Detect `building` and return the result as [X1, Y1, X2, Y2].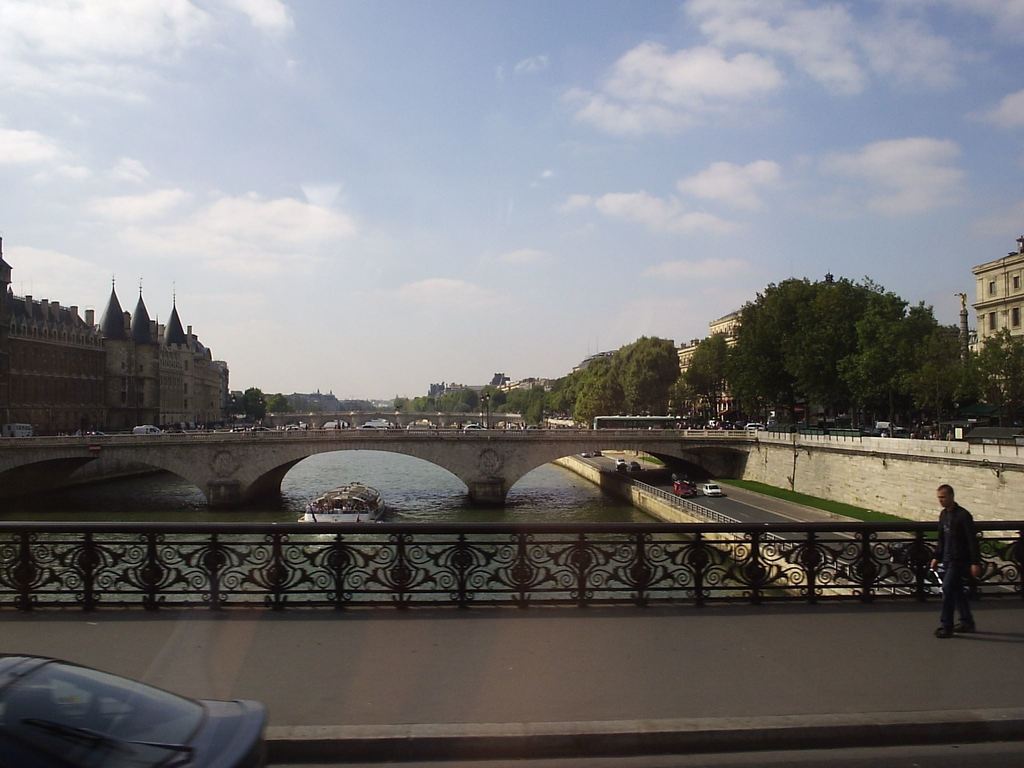
[0, 256, 109, 438].
